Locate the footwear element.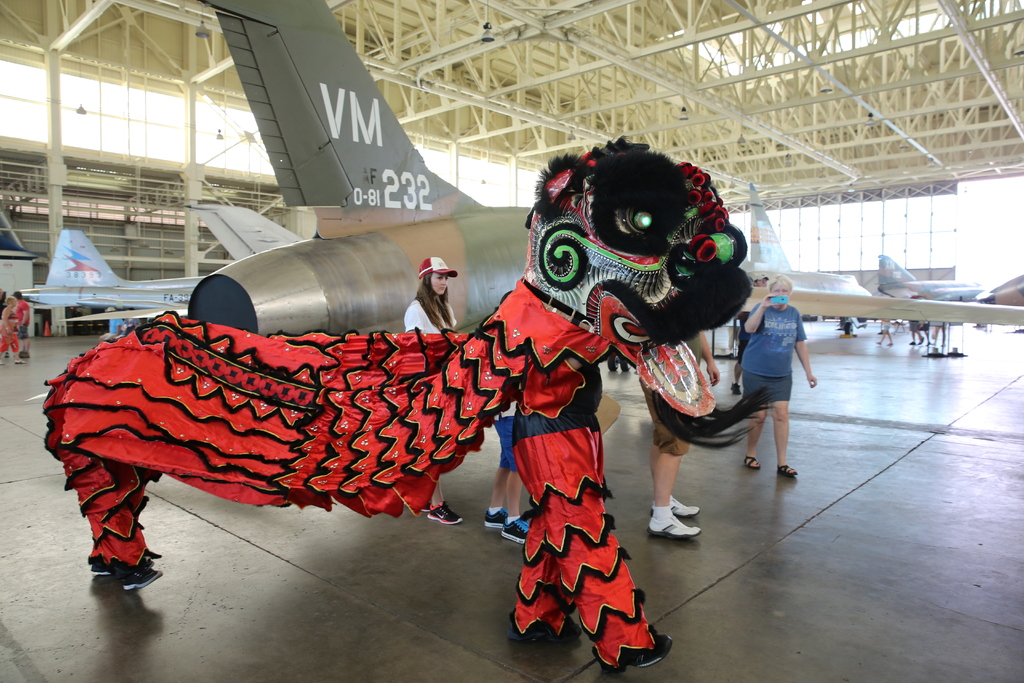
Element bbox: [x1=499, y1=516, x2=533, y2=547].
